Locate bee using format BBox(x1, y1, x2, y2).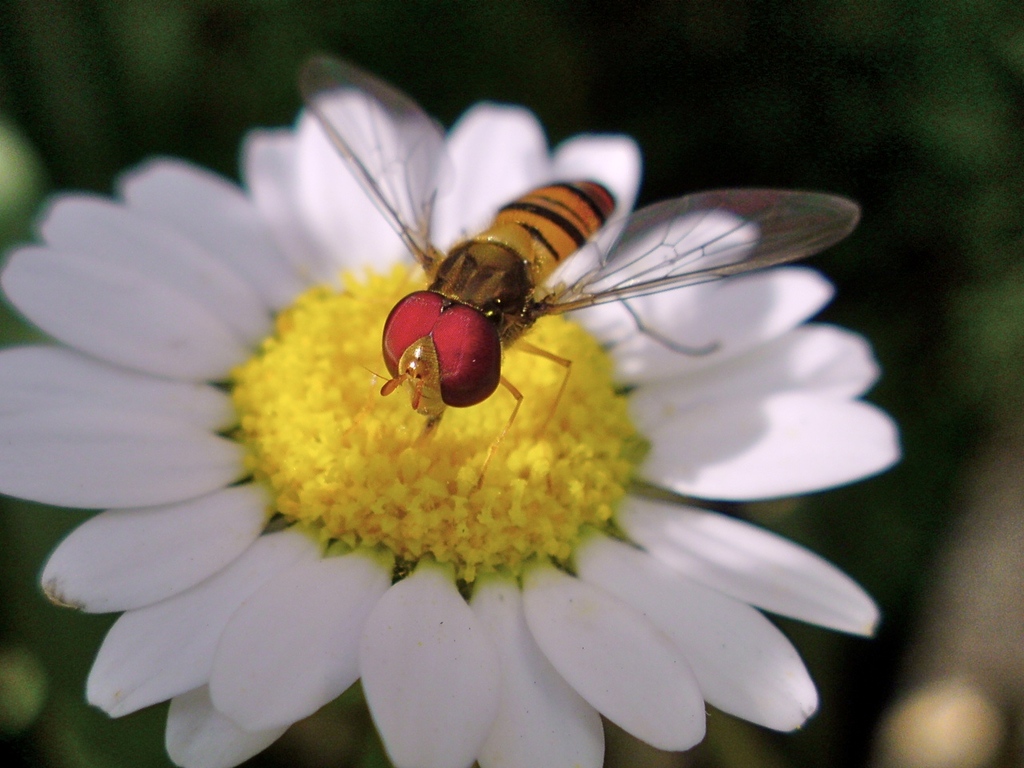
BBox(288, 55, 859, 470).
